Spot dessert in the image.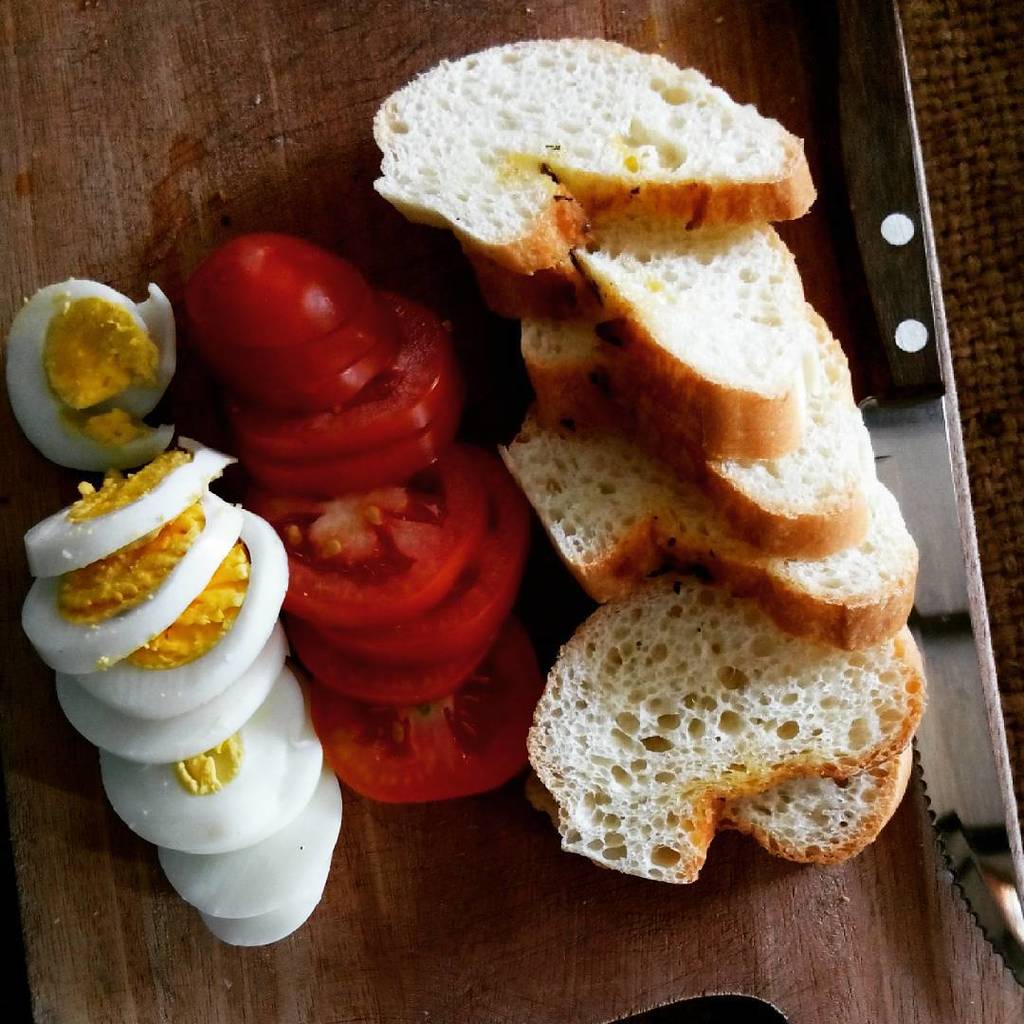
dessert found at 383,42,932,896.
